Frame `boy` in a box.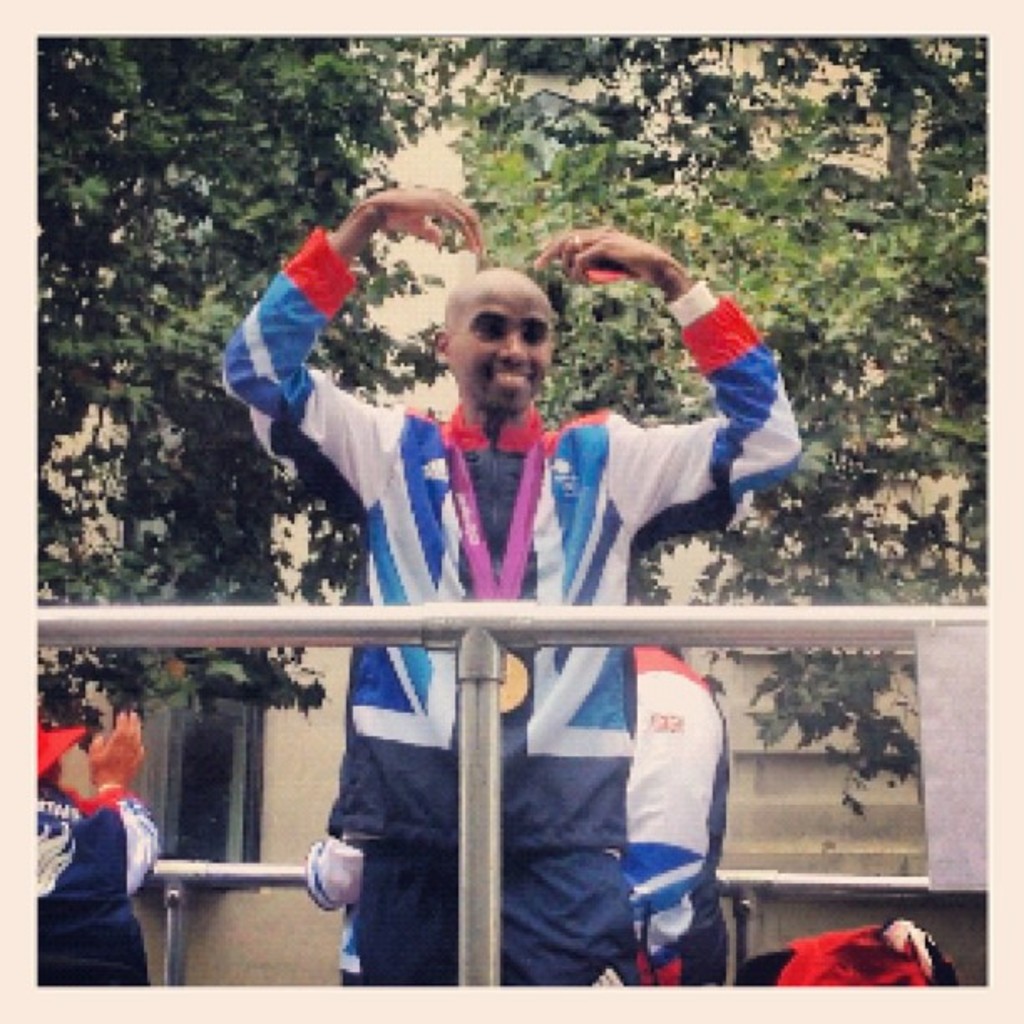
box(181, 216, 949, 952).
